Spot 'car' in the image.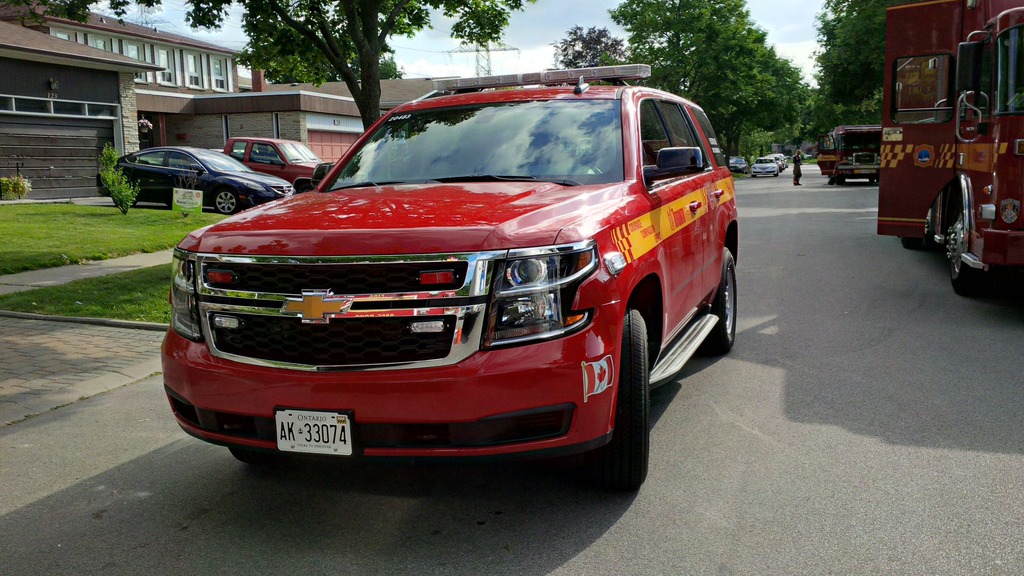
'car' found at [left=132, top=107, right=746, bottom=466].
